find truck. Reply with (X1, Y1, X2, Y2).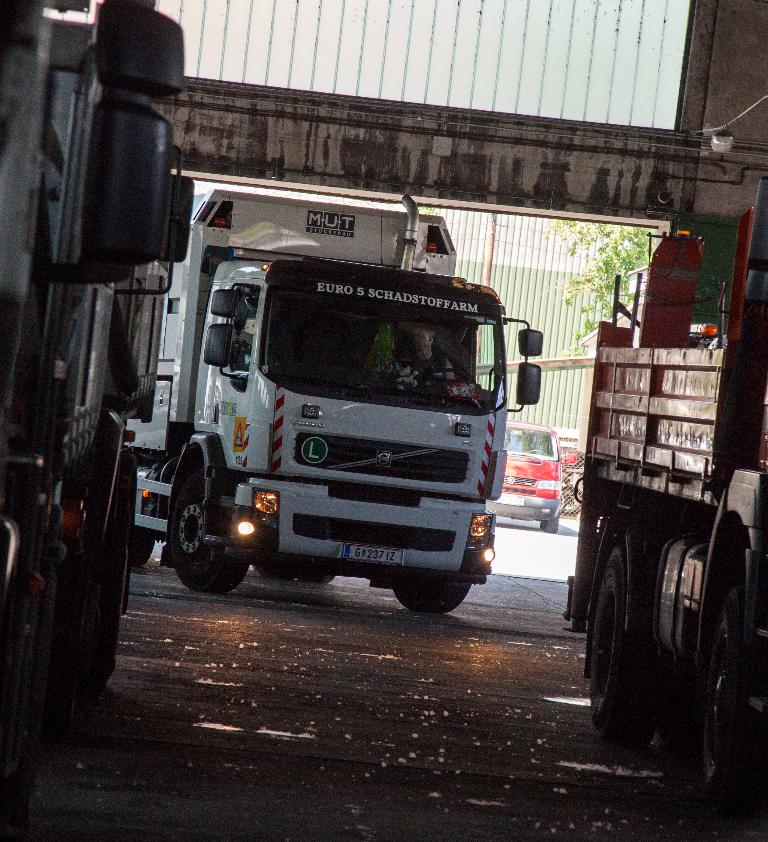
(562, 176, 767, 780).
